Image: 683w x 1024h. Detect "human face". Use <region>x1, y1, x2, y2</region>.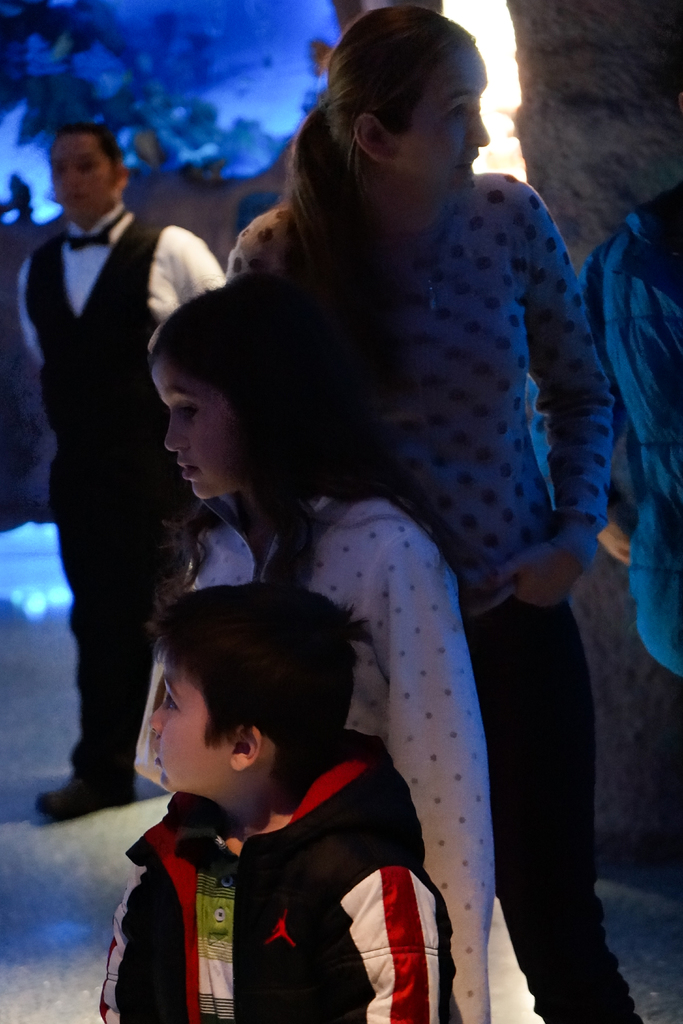
<region>48, 135, 115, 218</region>.
